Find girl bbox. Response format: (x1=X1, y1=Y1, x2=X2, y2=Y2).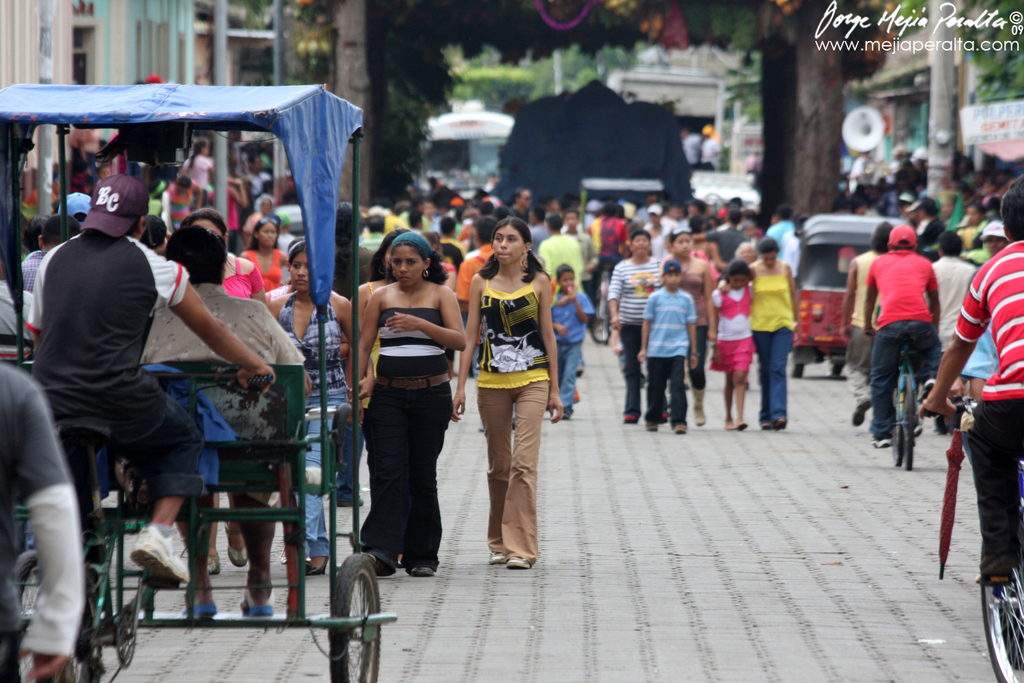
(x1=712, y1=260, x2=752, y2=426).
